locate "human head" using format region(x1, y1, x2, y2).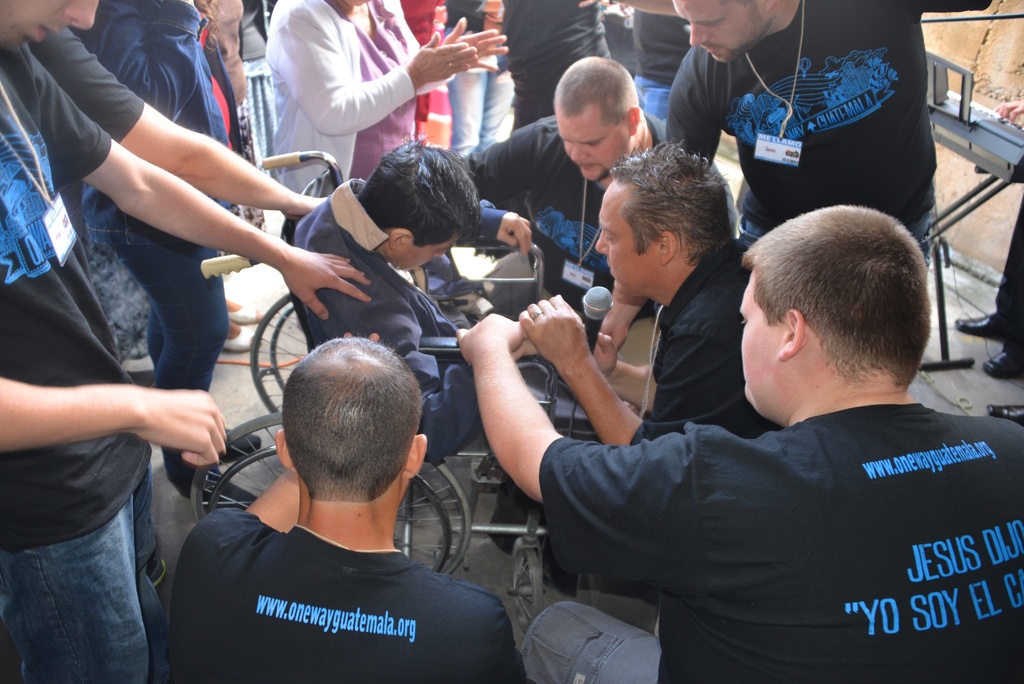
region(551, 54, 643, 184).
